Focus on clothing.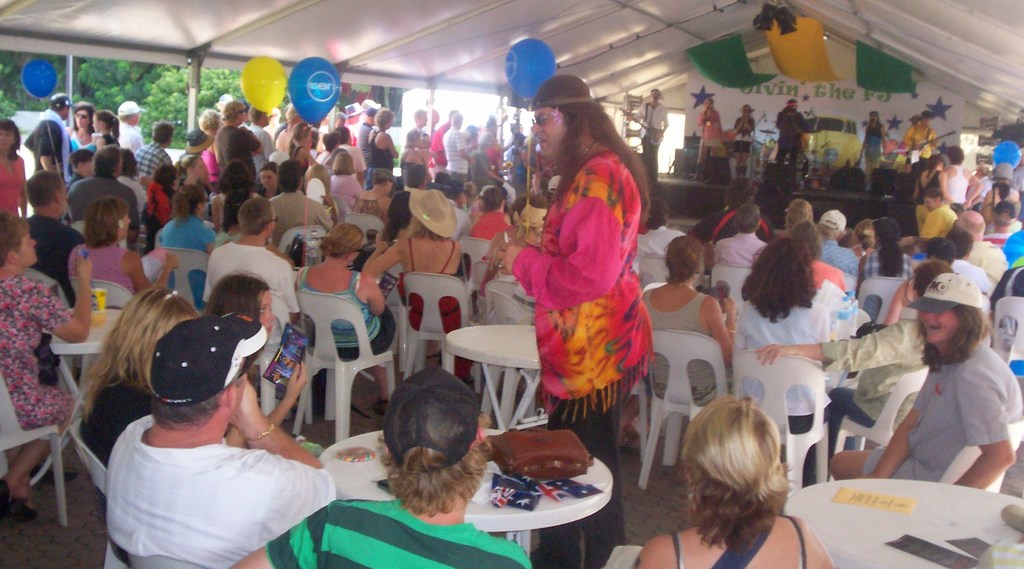
Focused at <bbox>369, 132, 399, 180</bbox>.
